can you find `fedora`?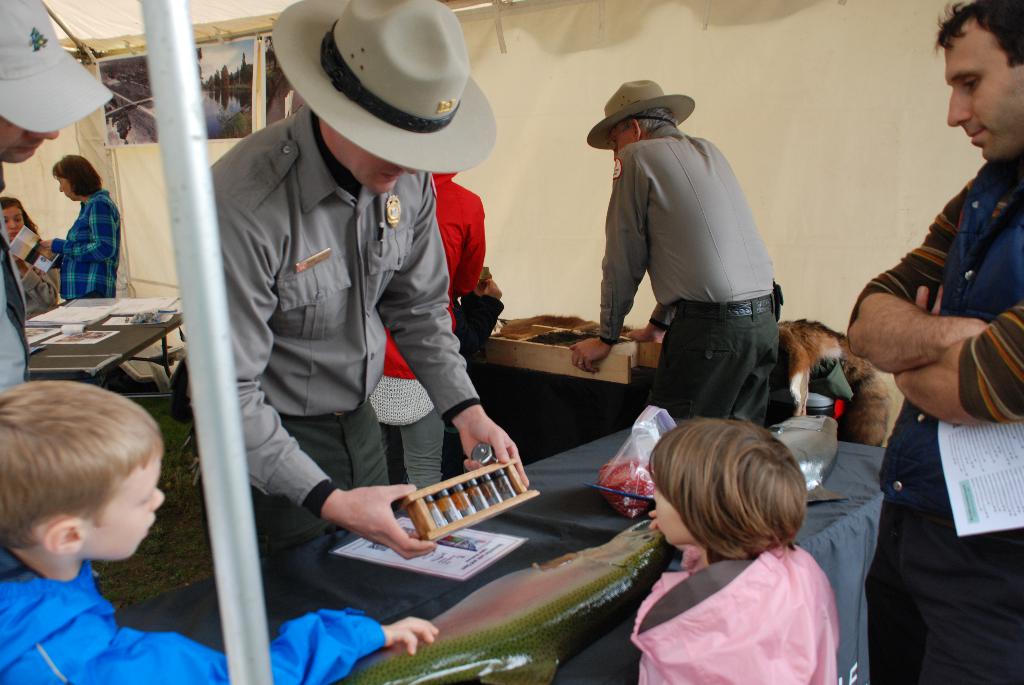
Yes, bounding box: x1=587, y1=83, x2=692, y2=151.
